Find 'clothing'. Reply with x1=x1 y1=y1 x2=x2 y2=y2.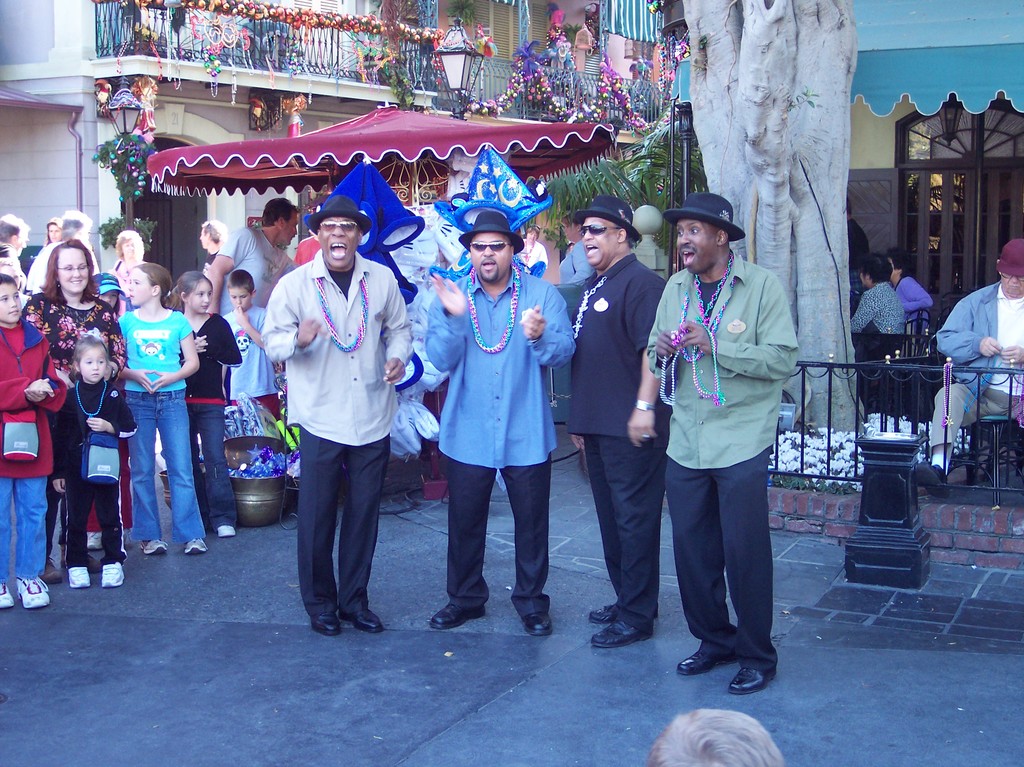
x1=68 y1=480 x2=126 y2=569.
